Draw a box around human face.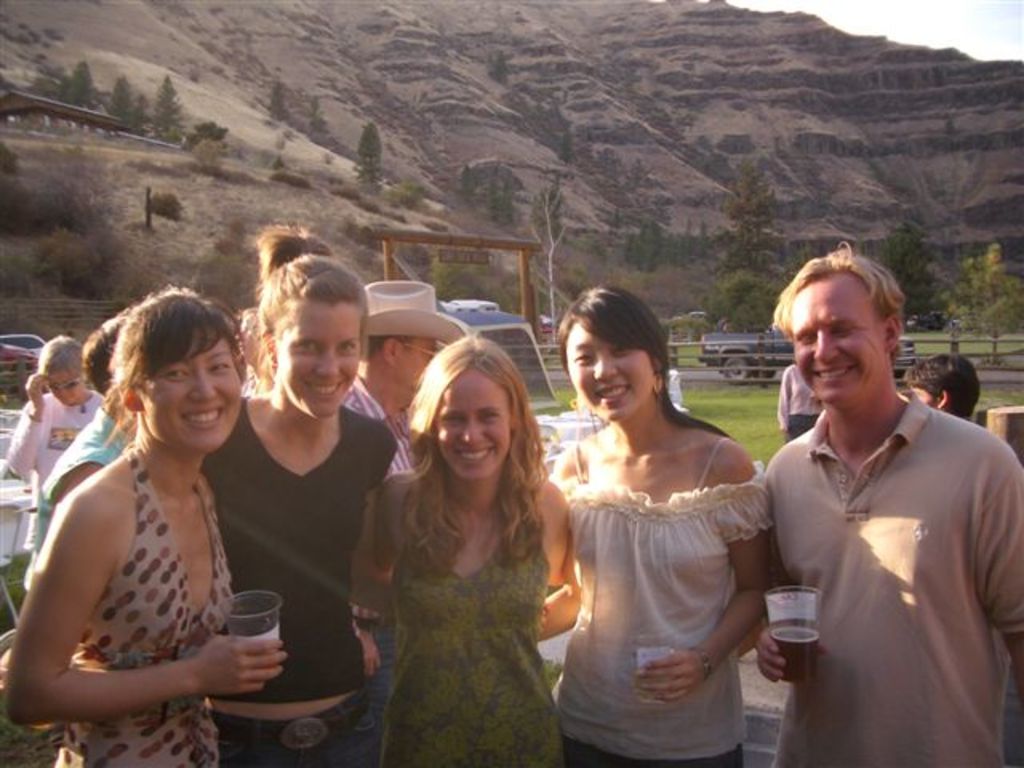
region(565, 320, 658, 426).
